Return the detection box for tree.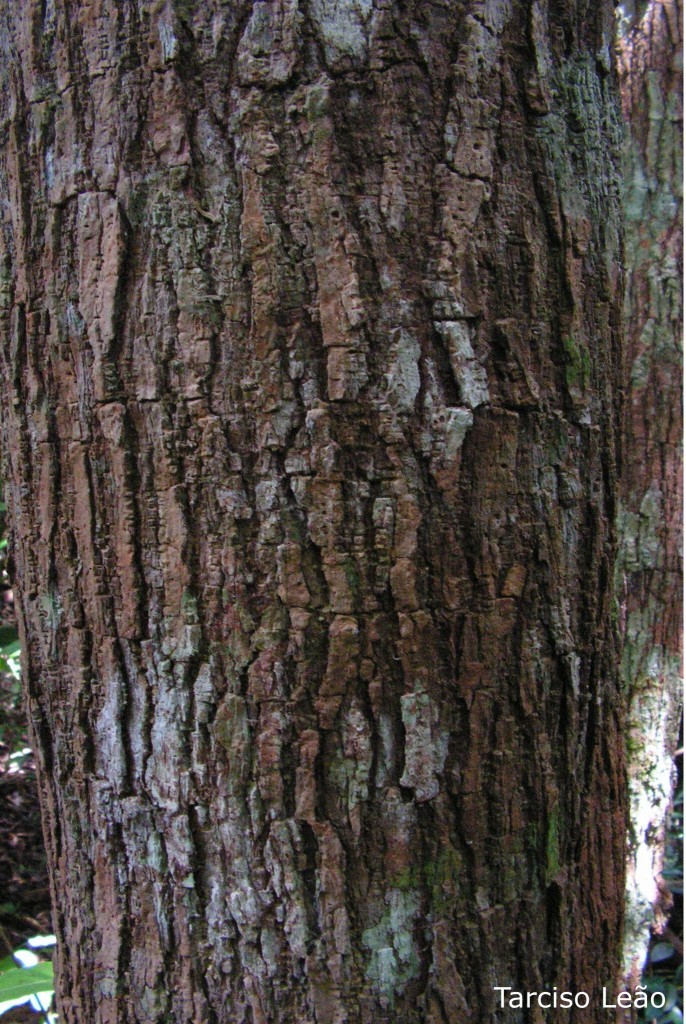
bbox(40, 34, 685, 892).
